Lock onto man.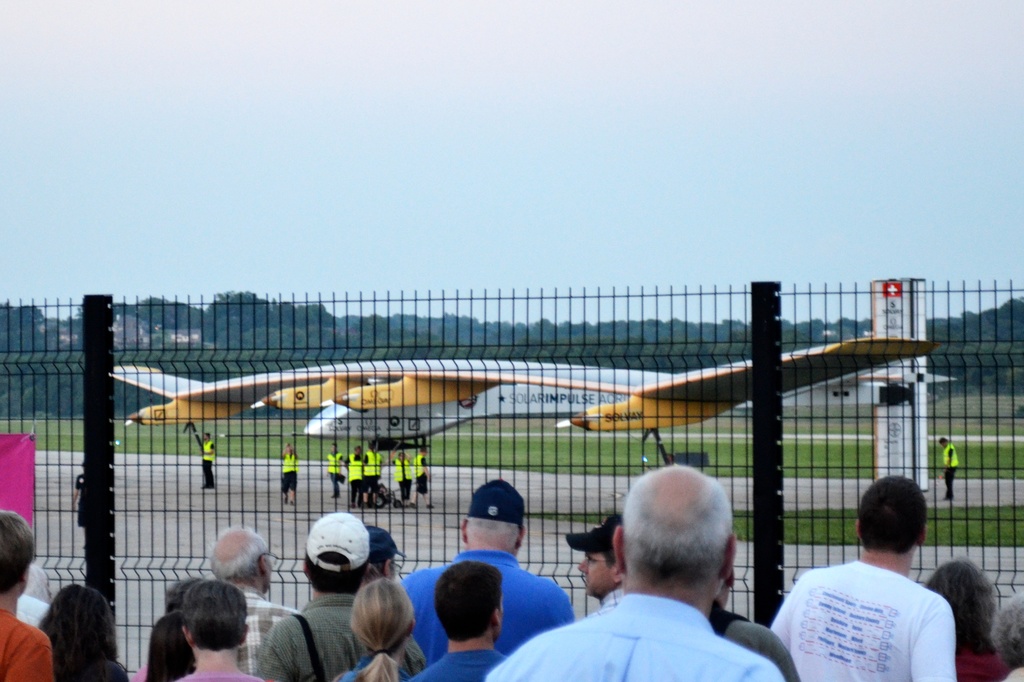
Locked: x1=403, y1=480, x2=575, y2=664.
